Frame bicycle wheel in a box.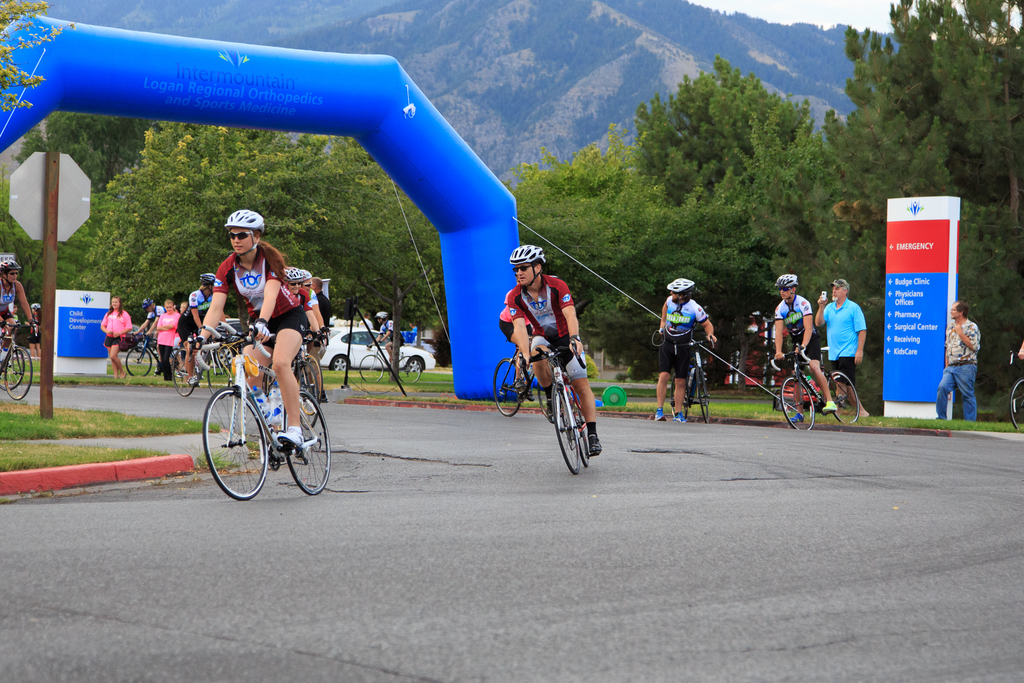
BBox(202, 384, 268, 504).
